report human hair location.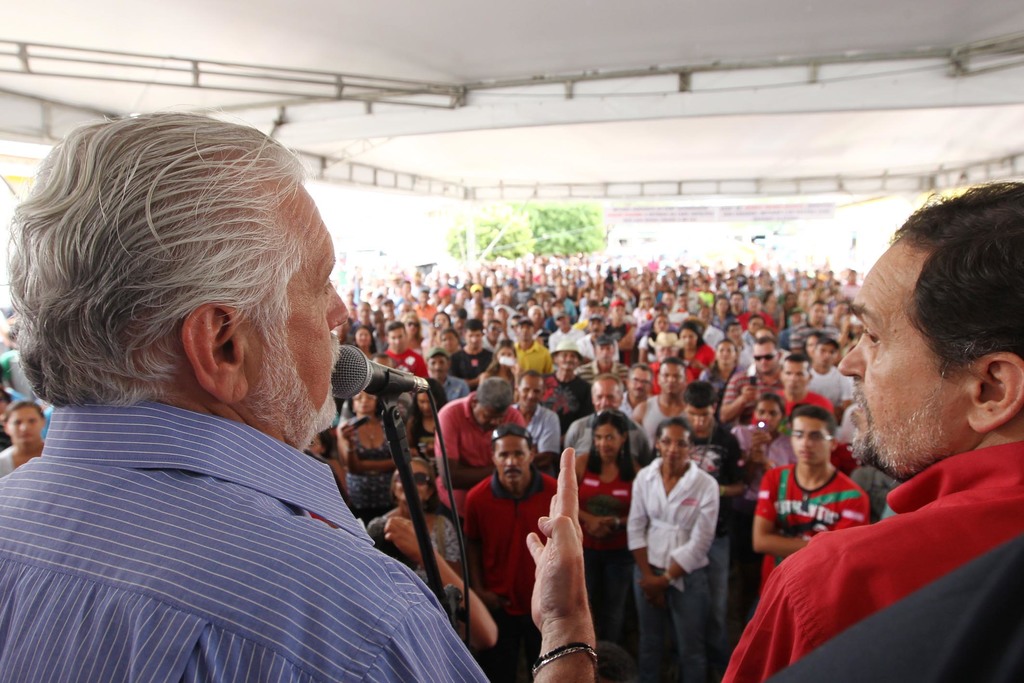
Report: <region>782, 353, 813, 377</region>.
